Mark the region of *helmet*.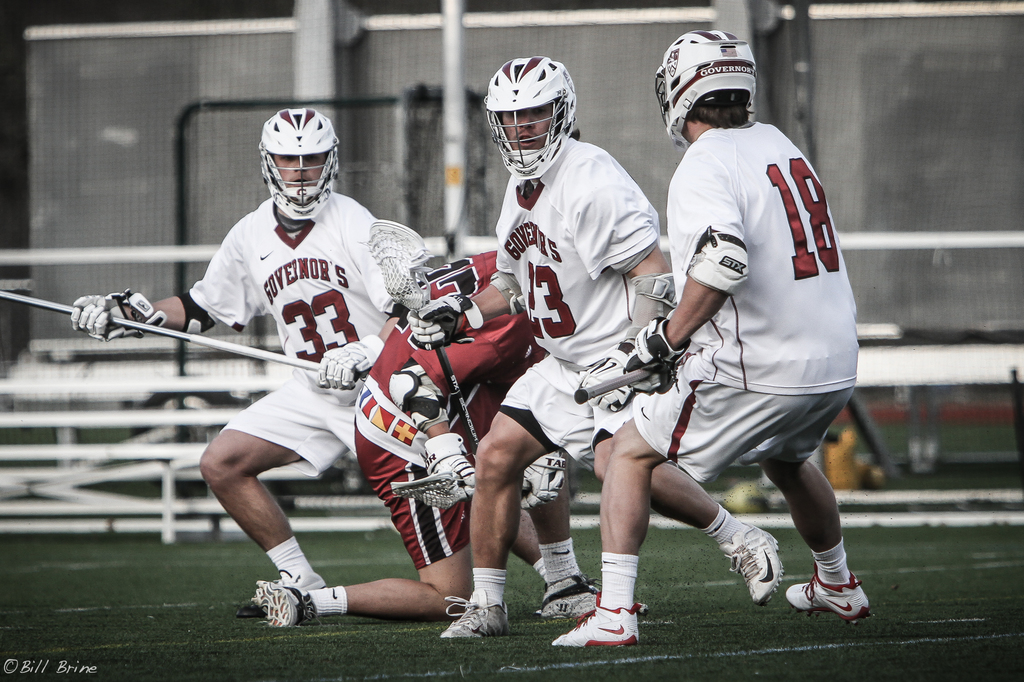
Region: <region>481, 55, 577, 178</region>.
